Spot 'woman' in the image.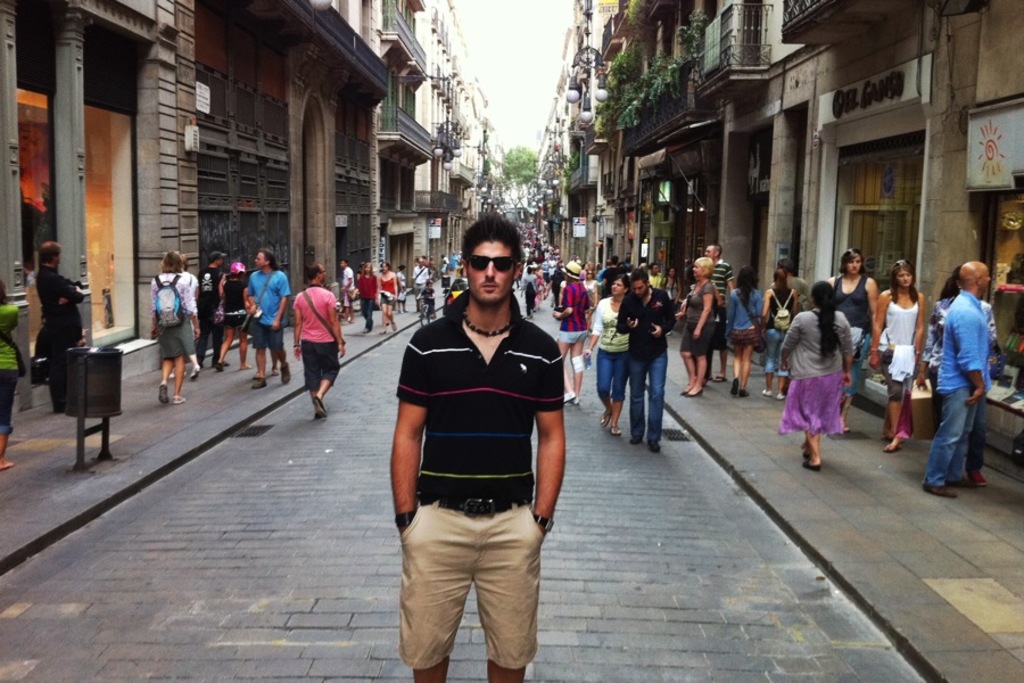
'woman' found at (left=867, top=258, right=925, bottom=449).
